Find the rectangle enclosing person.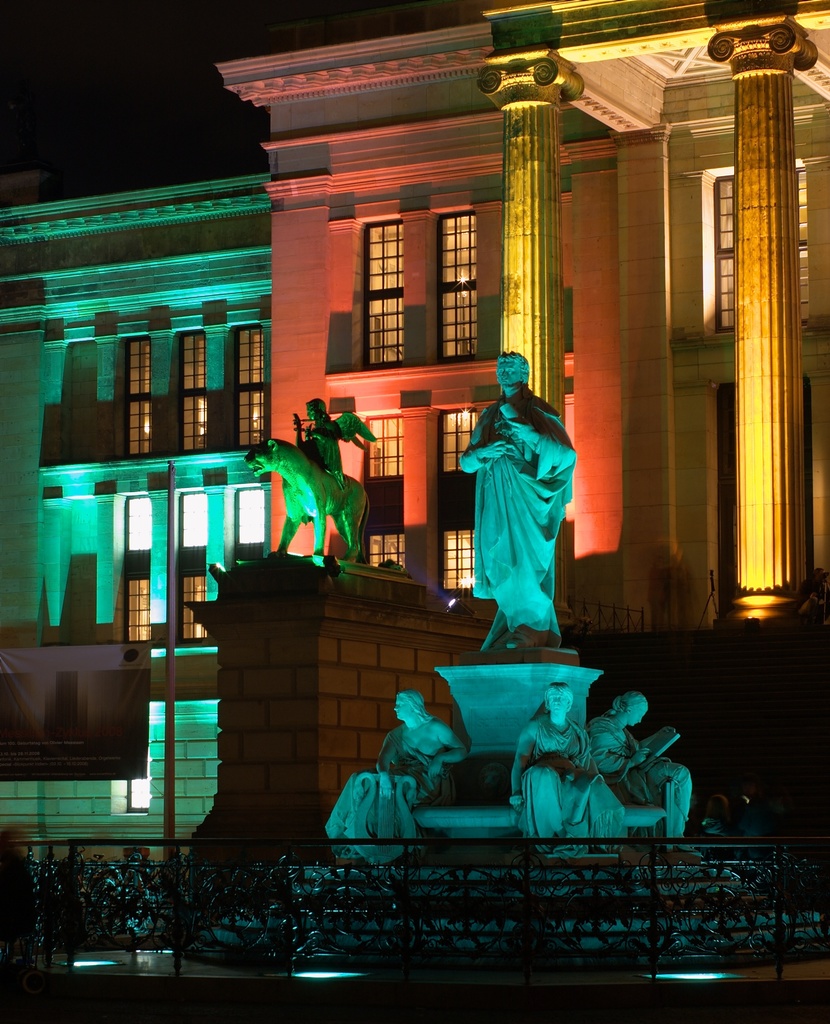
region(509, 682, 638, 853).
